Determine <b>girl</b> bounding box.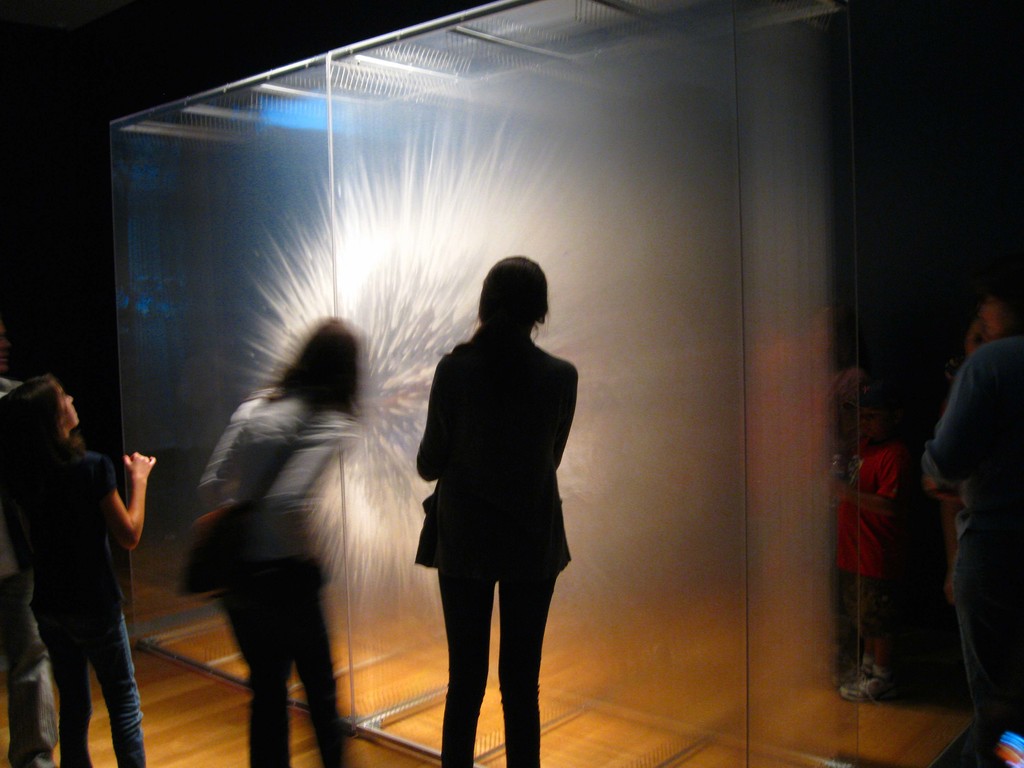
Determined: [924, 257, 1023, 756].
